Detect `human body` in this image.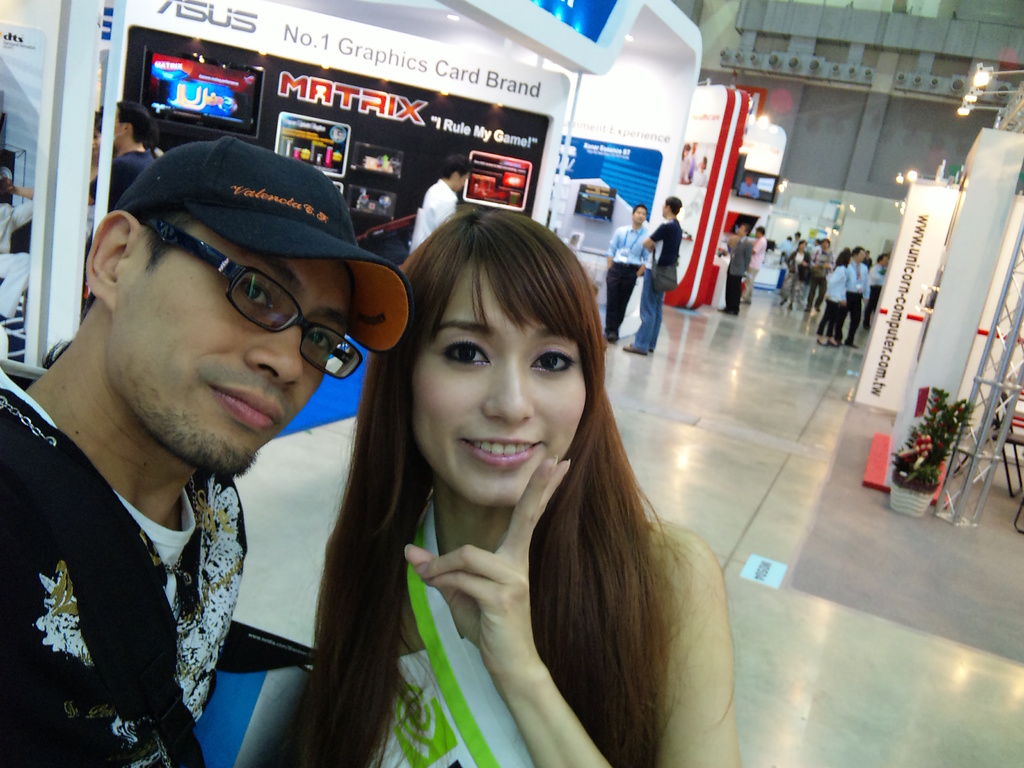
Detection: l=829, t=246, r=849, b=351.
